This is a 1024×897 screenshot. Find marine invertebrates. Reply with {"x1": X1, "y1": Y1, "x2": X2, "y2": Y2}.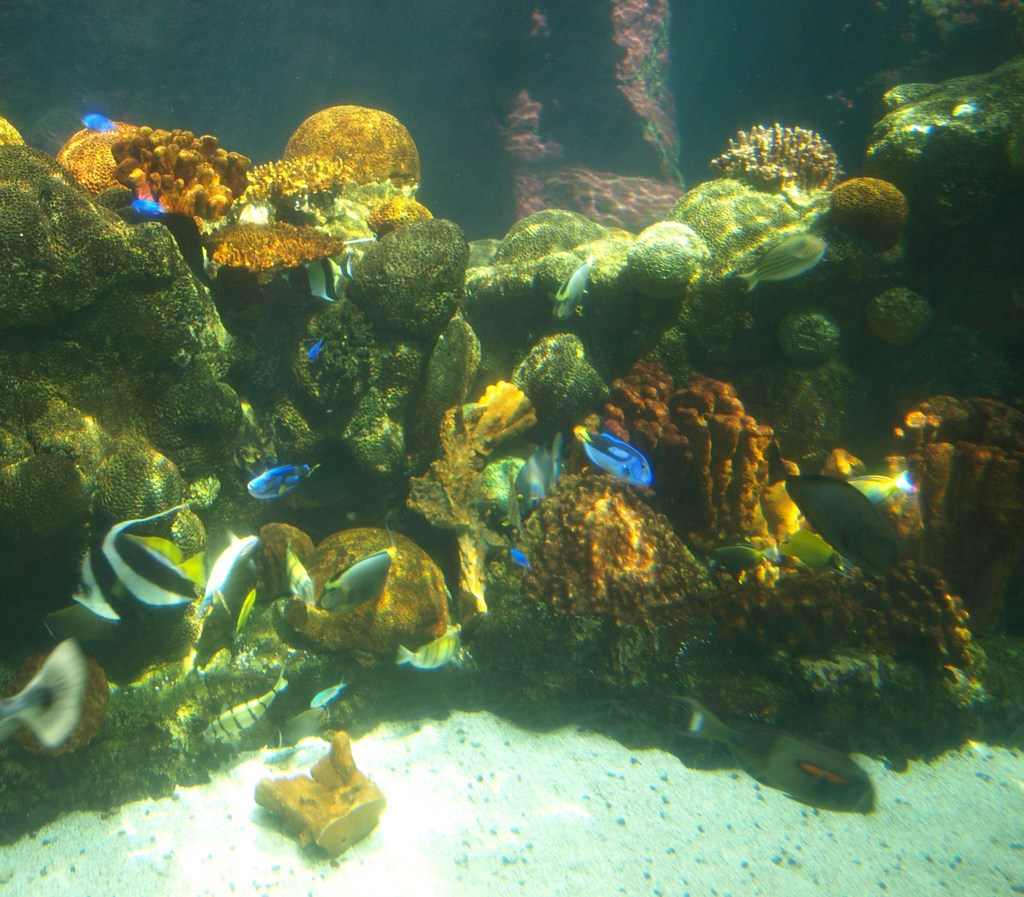
{"x1": 47, "y1": 106, "x2": 290, "y2": 268}.
